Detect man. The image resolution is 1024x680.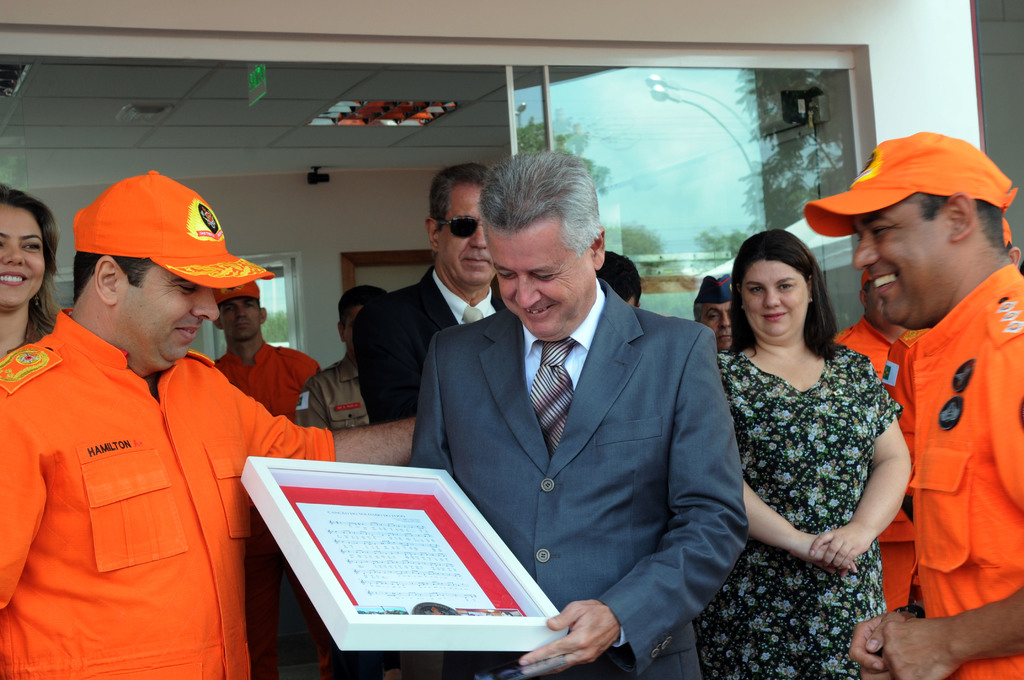
298 284 394 434.
